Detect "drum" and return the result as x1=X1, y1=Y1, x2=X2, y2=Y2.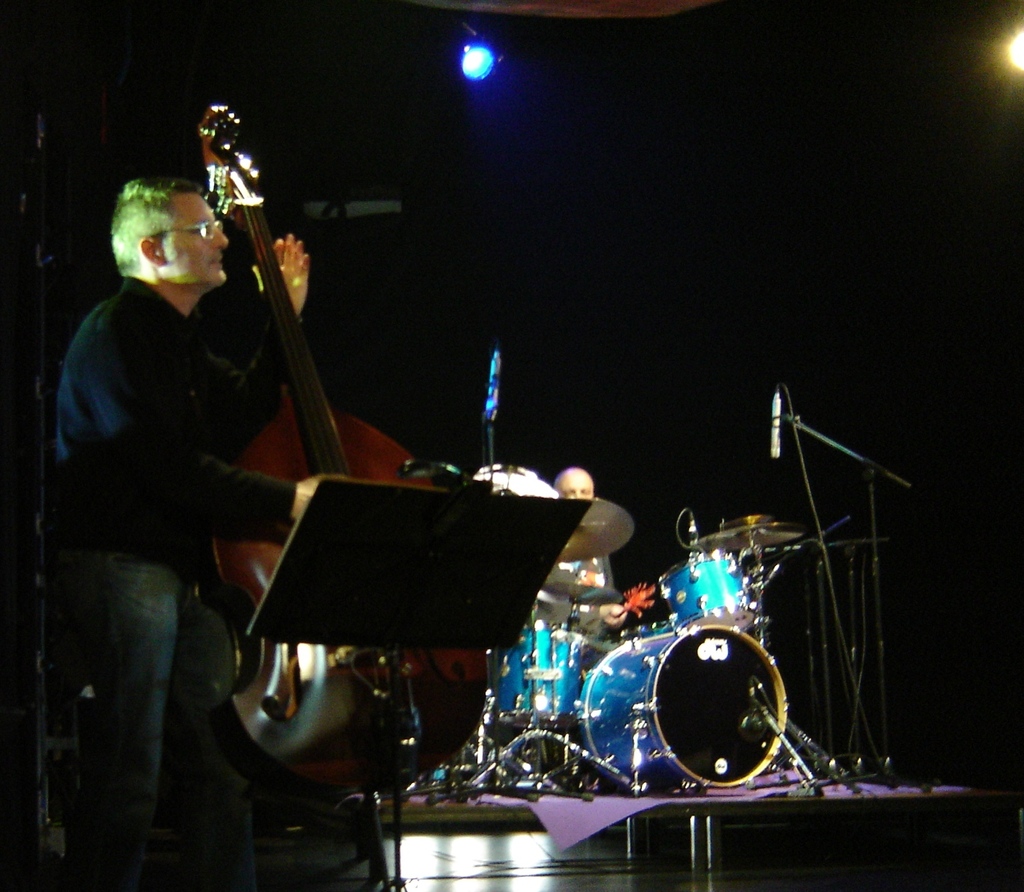
x1=653, y1=551, x2=759, y2=635.
